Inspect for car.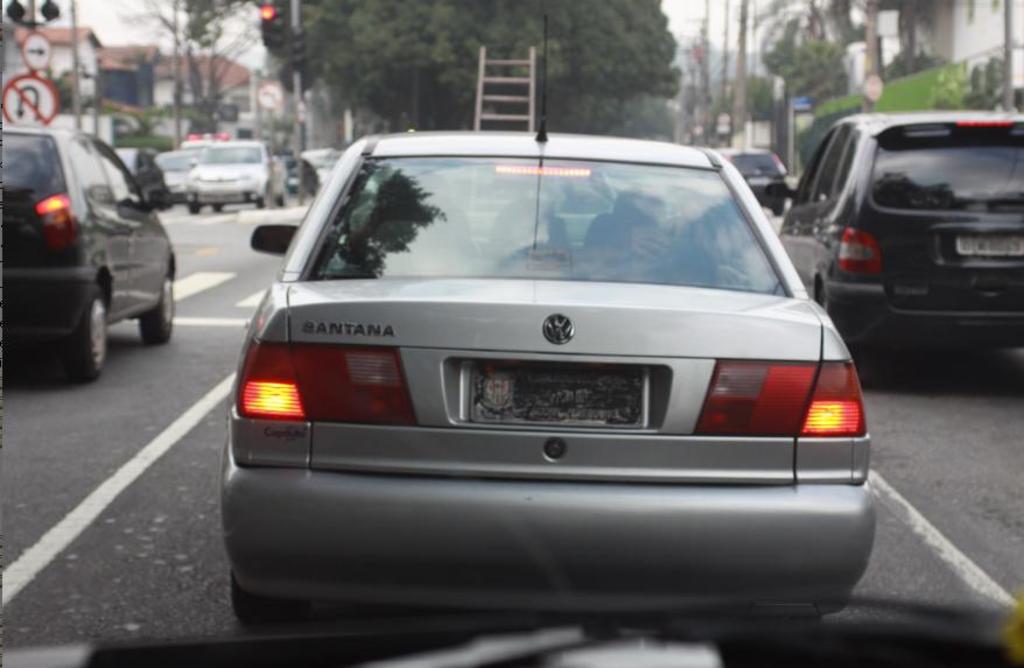
Inspection: [0, 126, 181, 373].
